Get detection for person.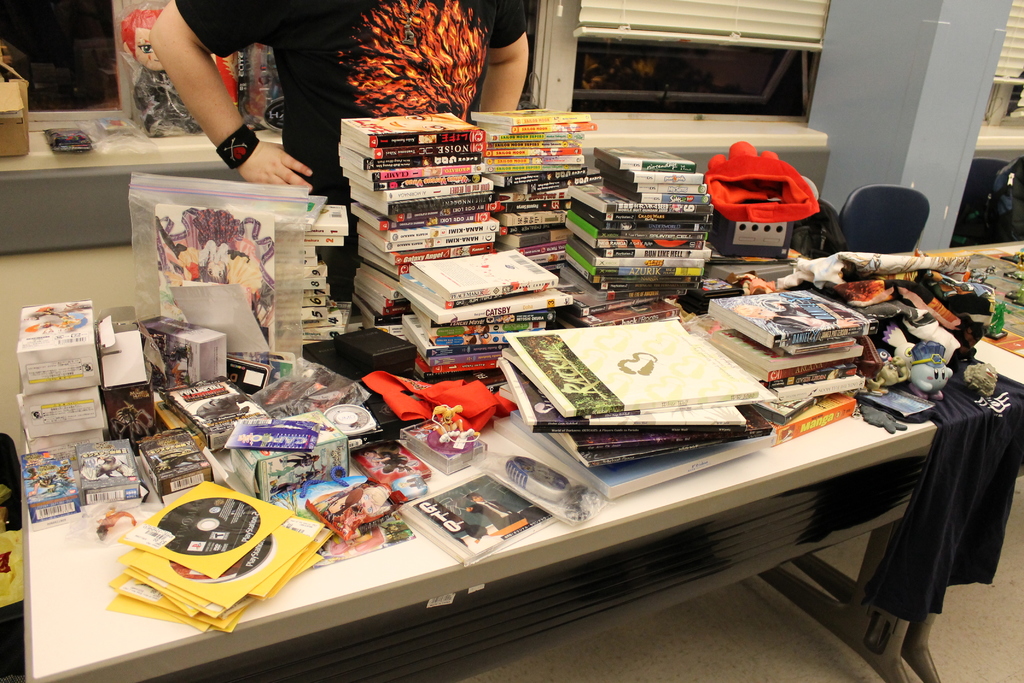
Detection: detection(143, 0, 533, 301).
